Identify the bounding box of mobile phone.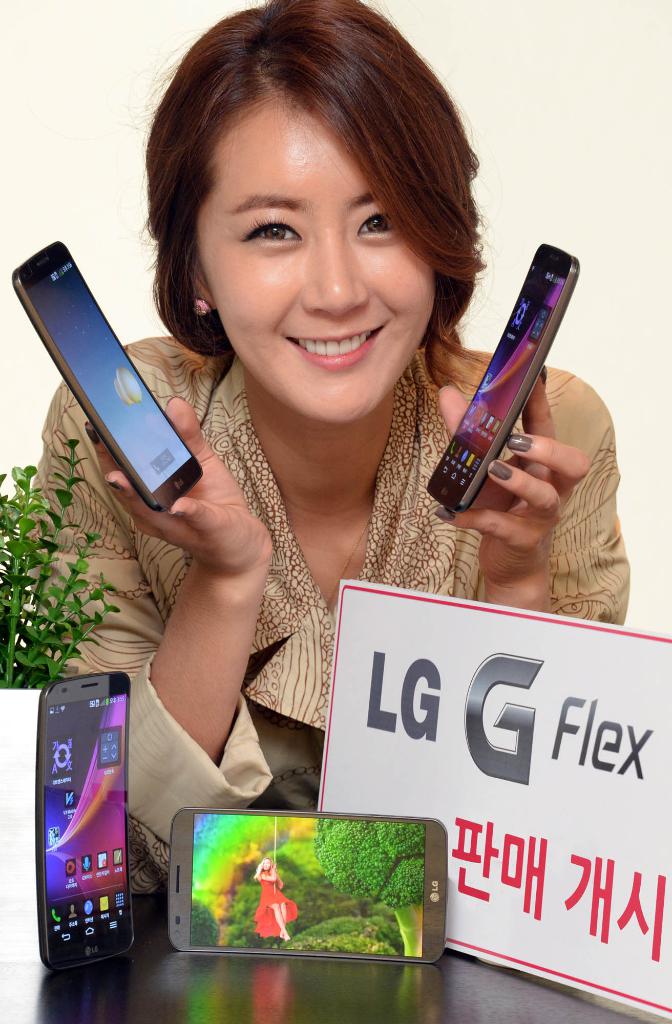
box(170, 807, 451, 964).
